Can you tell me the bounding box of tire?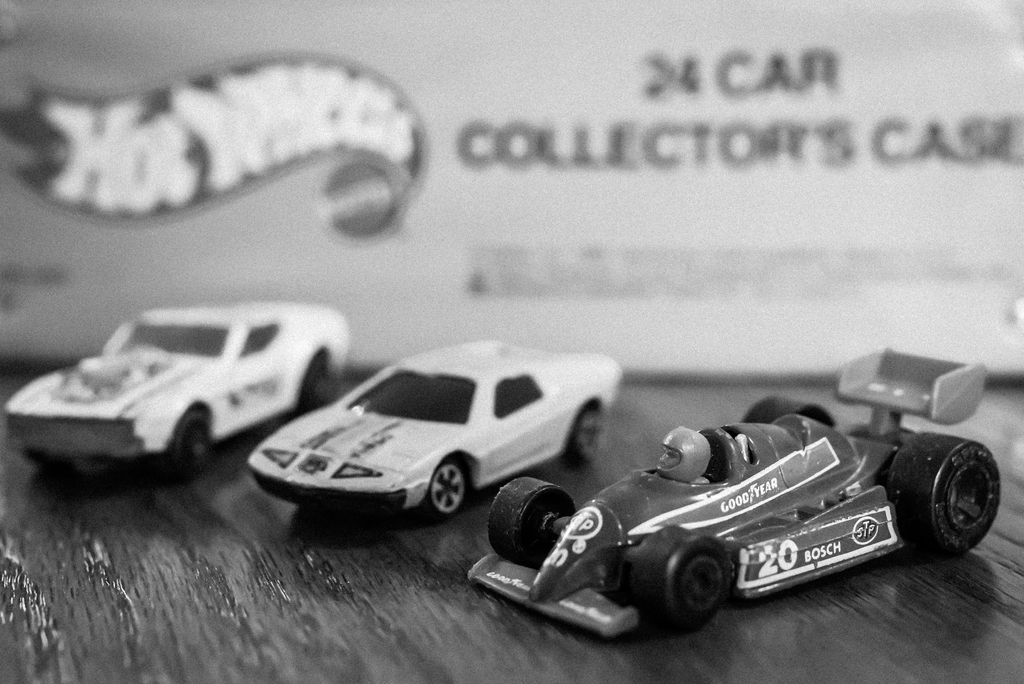
{"x1": 24, "y1": 446, "x2": 72, "y2": 470}.
